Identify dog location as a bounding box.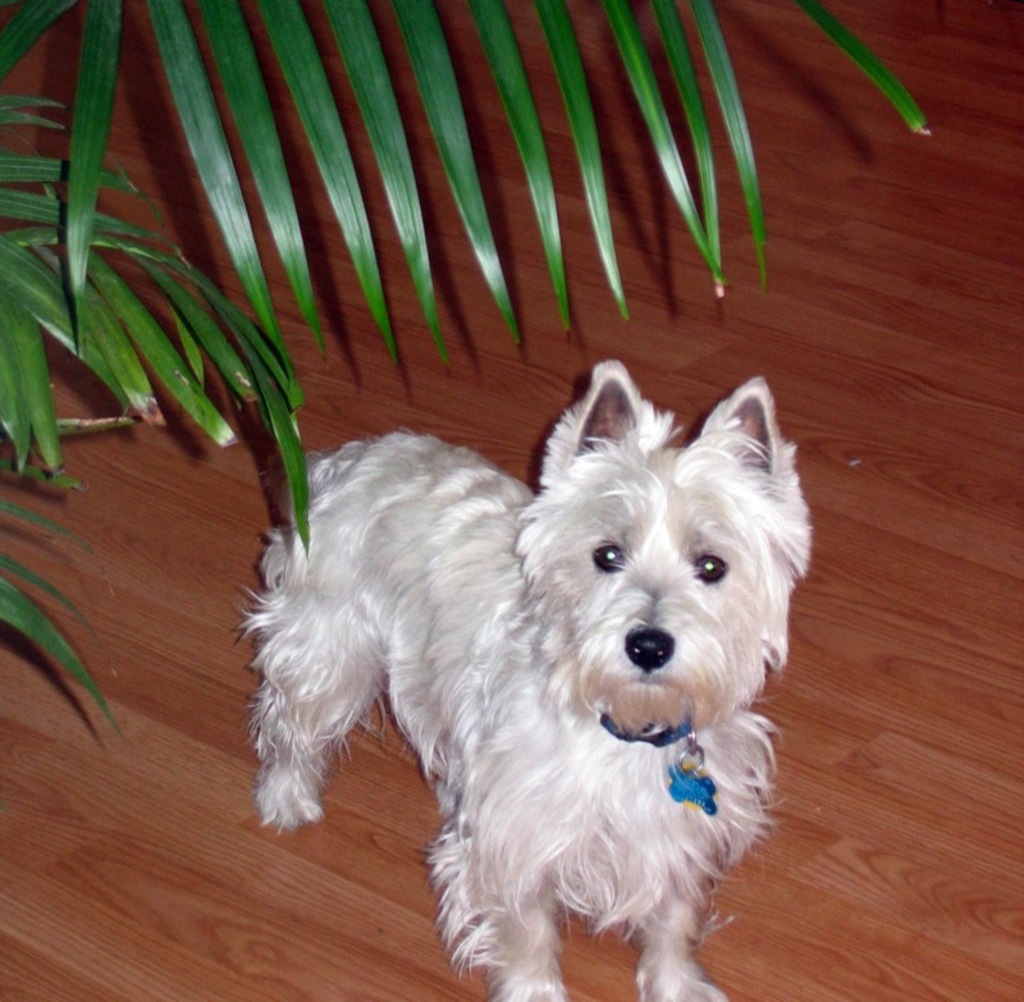
(x1=232, y1=358, x2=817, y2=1001).
